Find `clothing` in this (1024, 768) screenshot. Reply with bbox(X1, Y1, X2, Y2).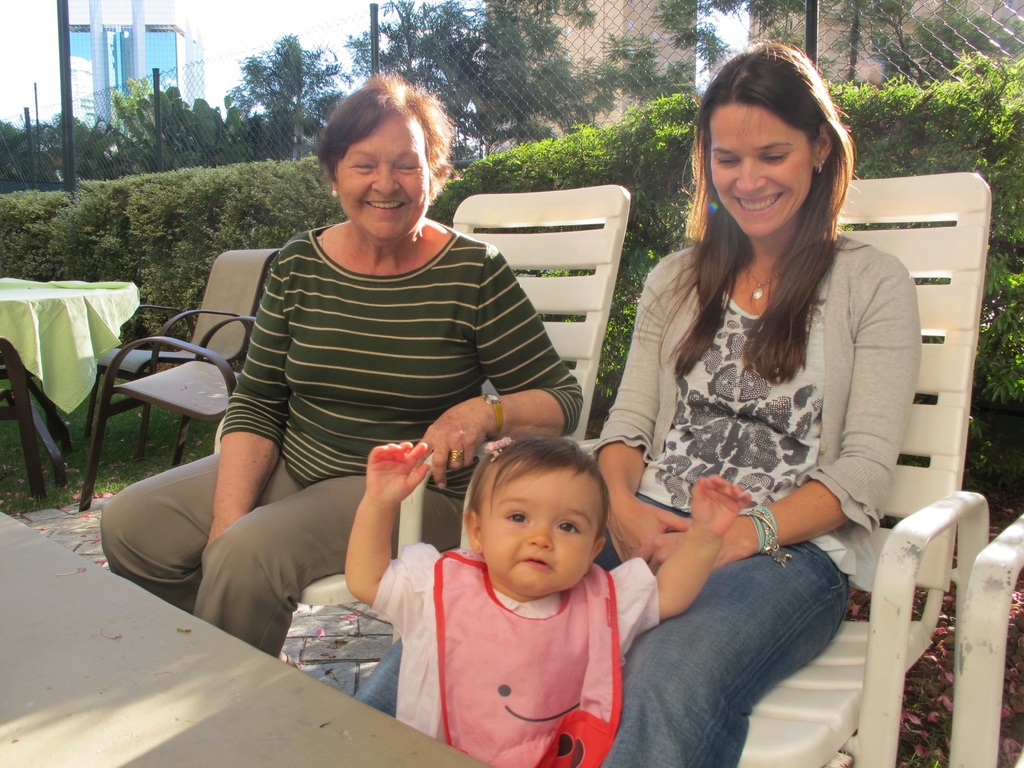
bbox(586, 229, 908, 767).
